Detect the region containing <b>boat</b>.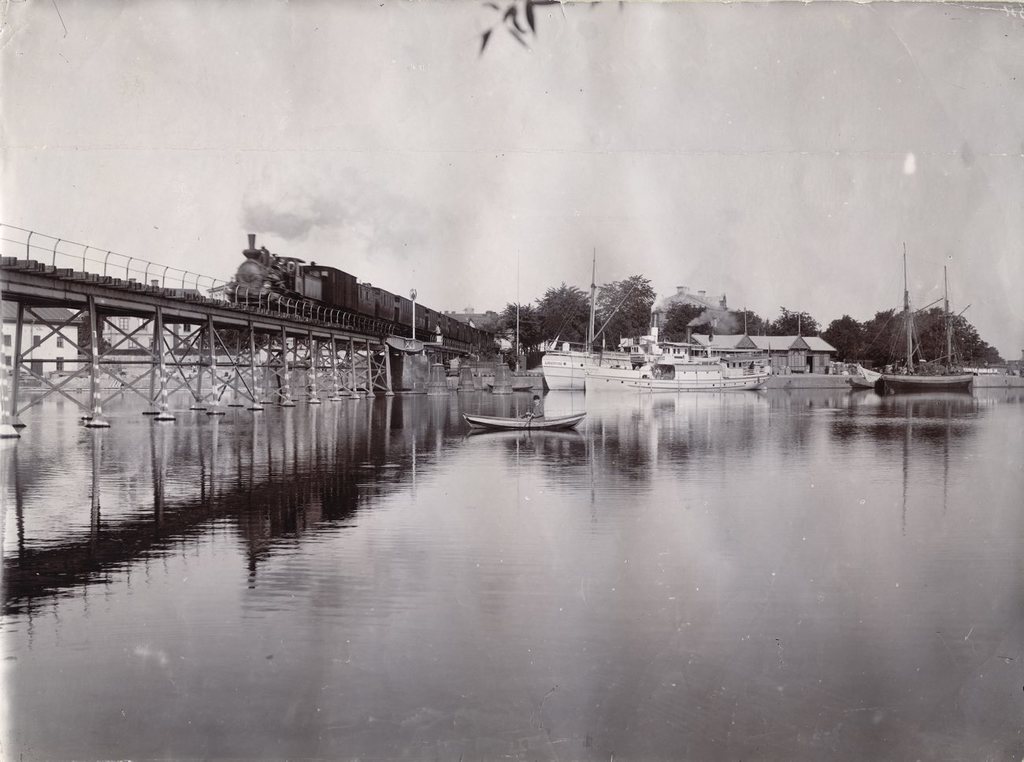
537,233,634,393.
